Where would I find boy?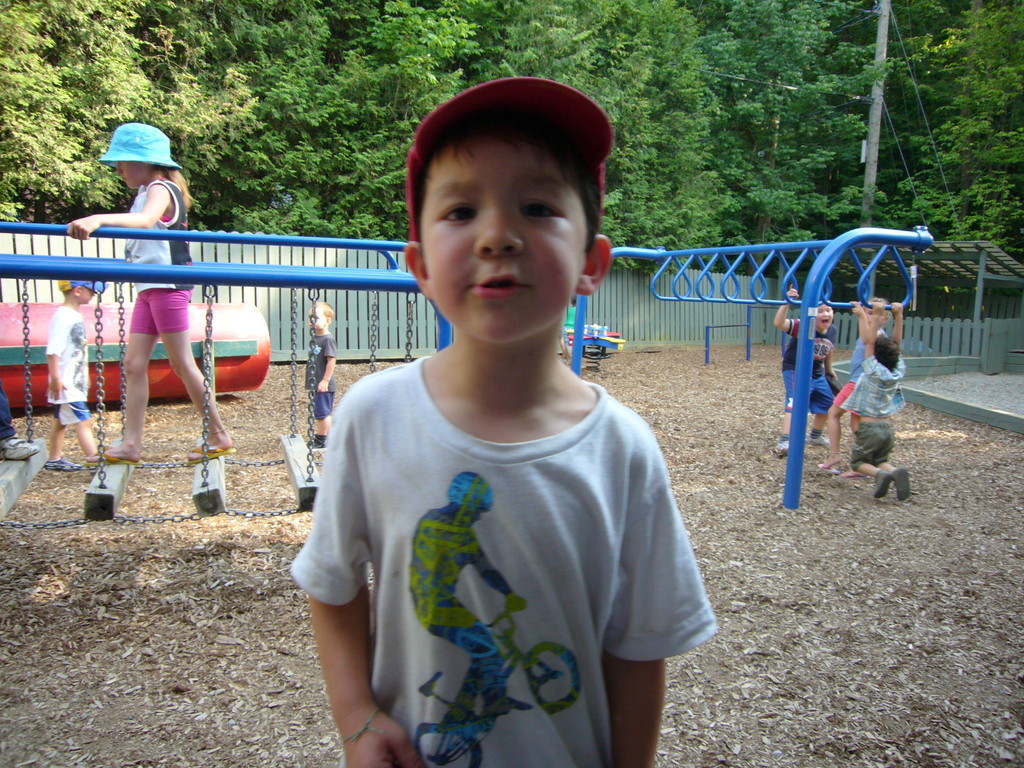
At 851 300 911 501.
